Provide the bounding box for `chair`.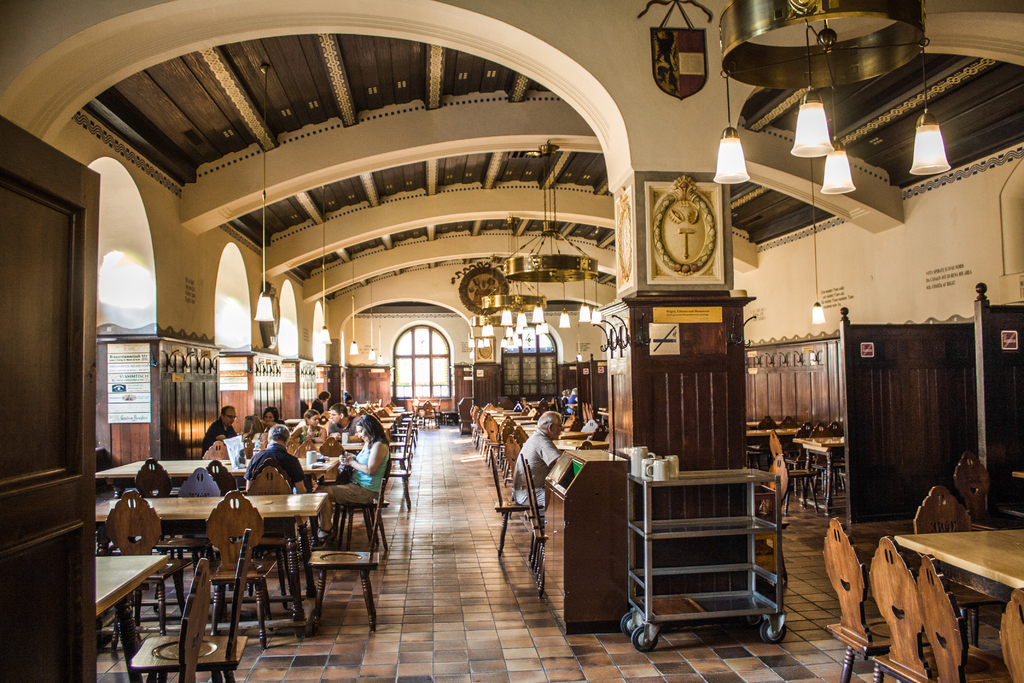
l=204, t=442, r=231, b=459.
